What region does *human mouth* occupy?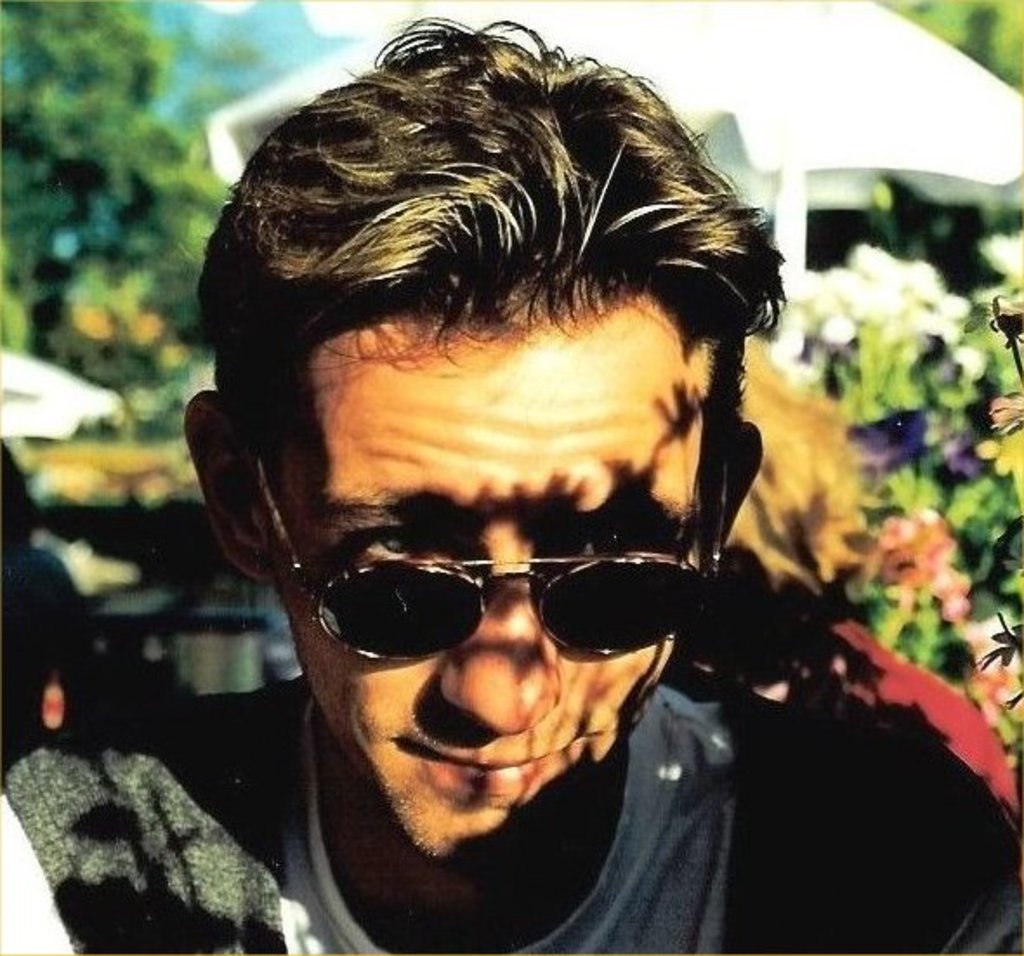
404:717:581:805.
